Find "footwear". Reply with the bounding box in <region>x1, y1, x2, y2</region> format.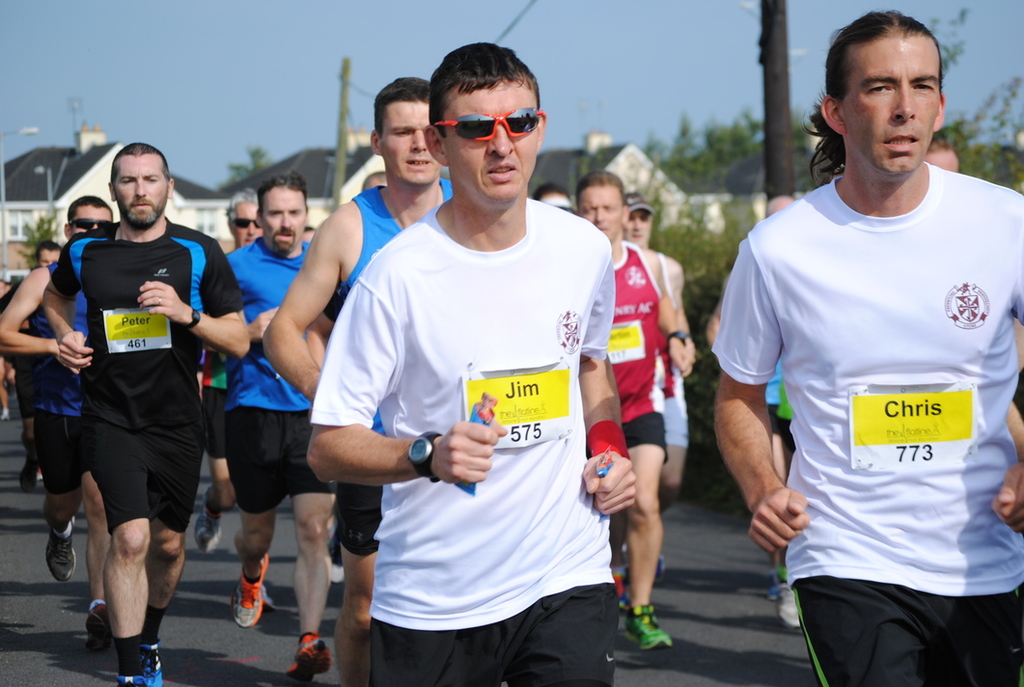
<region>113, 651, 139, 686</region>.
